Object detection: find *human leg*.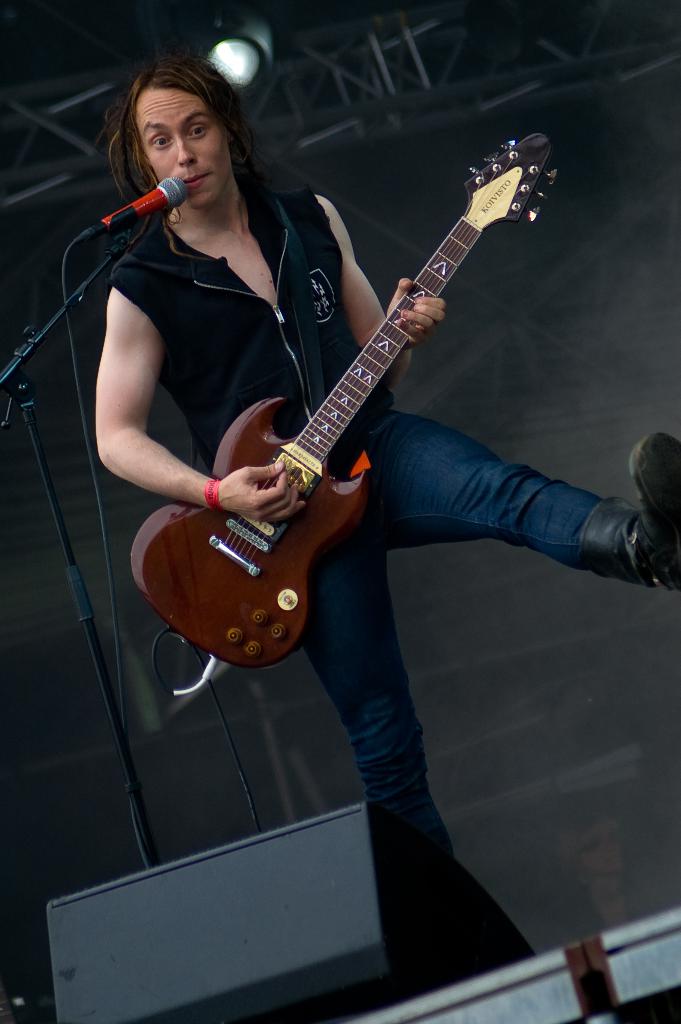
bbox=(295, 522, 526, 979).
